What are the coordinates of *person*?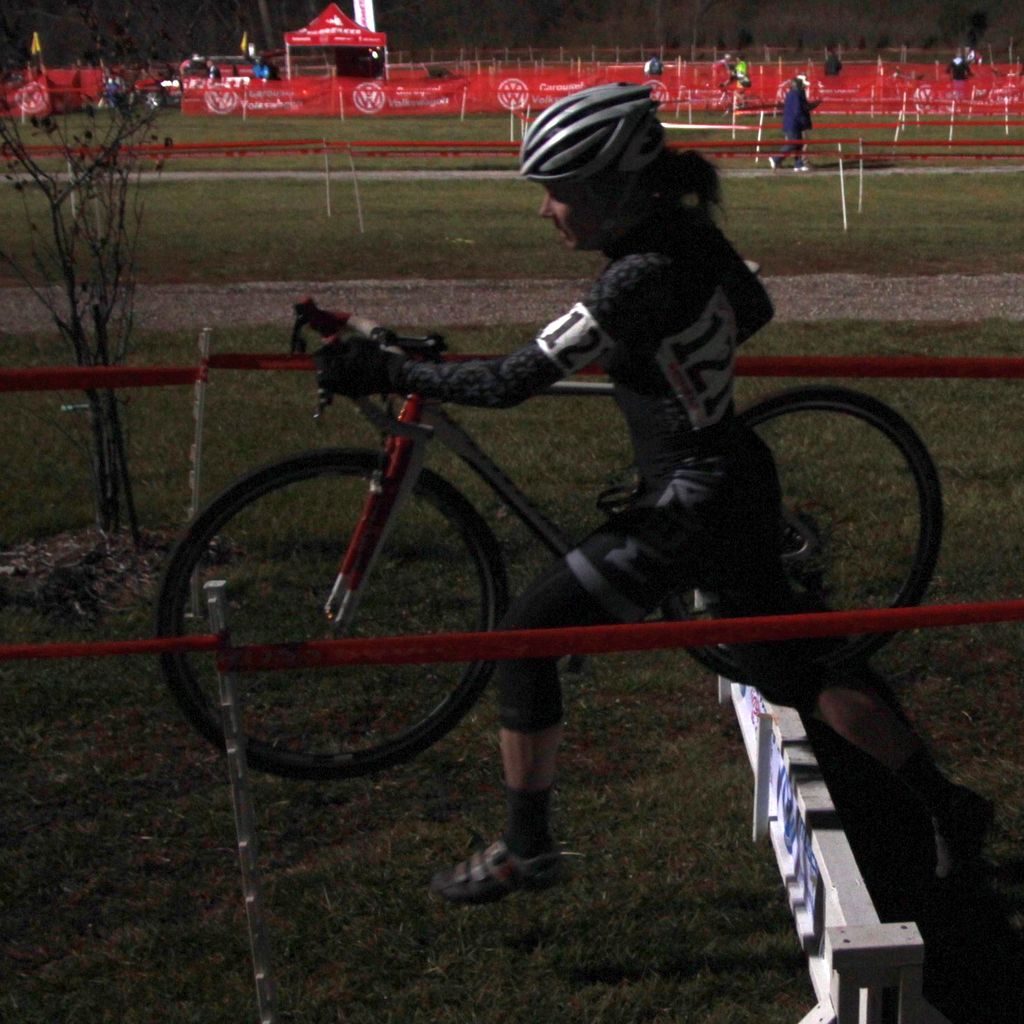
bbox(629, 54, 670, 87).
